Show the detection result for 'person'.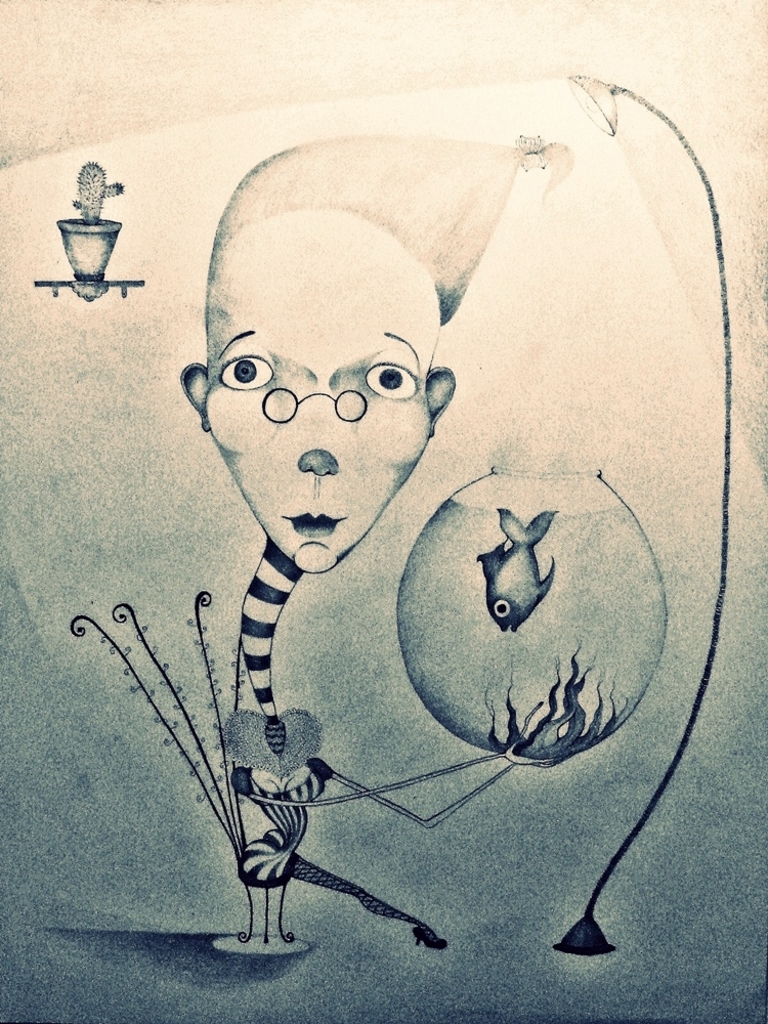
(left=161, top=166, right=473, bottom=618).
